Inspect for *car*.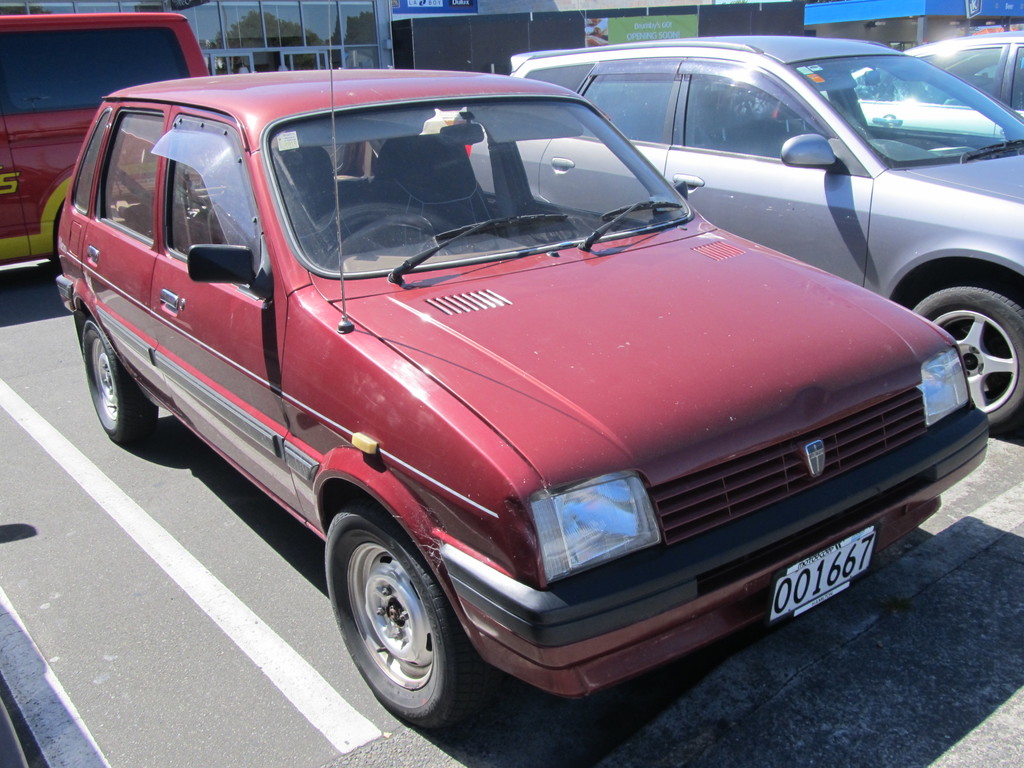
Inspection: <box>816,23,1023,141</box>.
